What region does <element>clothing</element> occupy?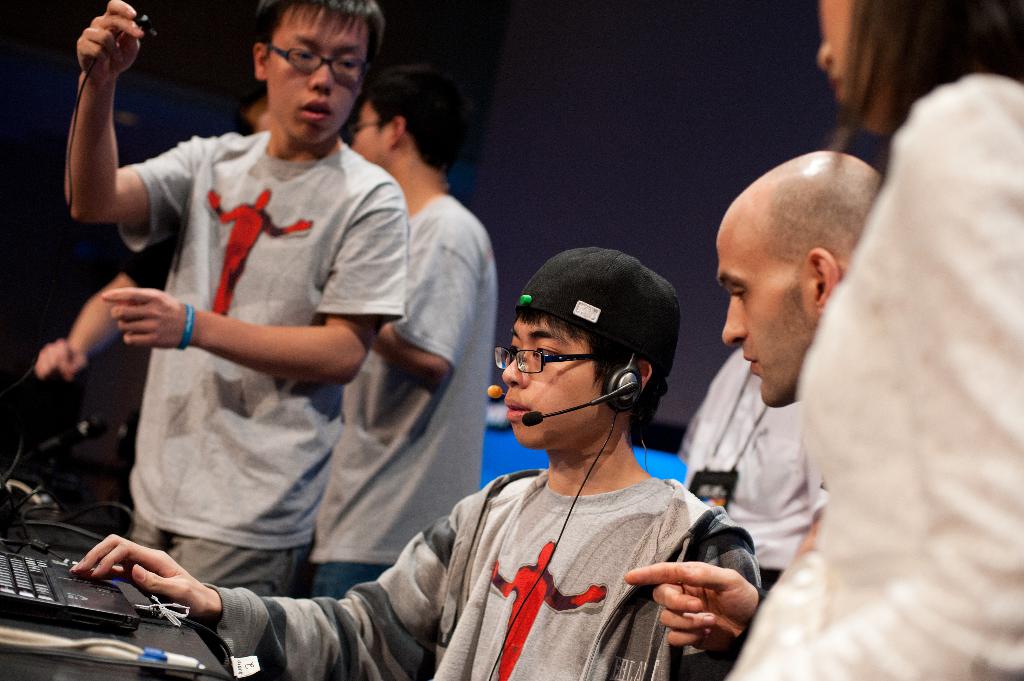
locate(306, 191, 488, 586).
